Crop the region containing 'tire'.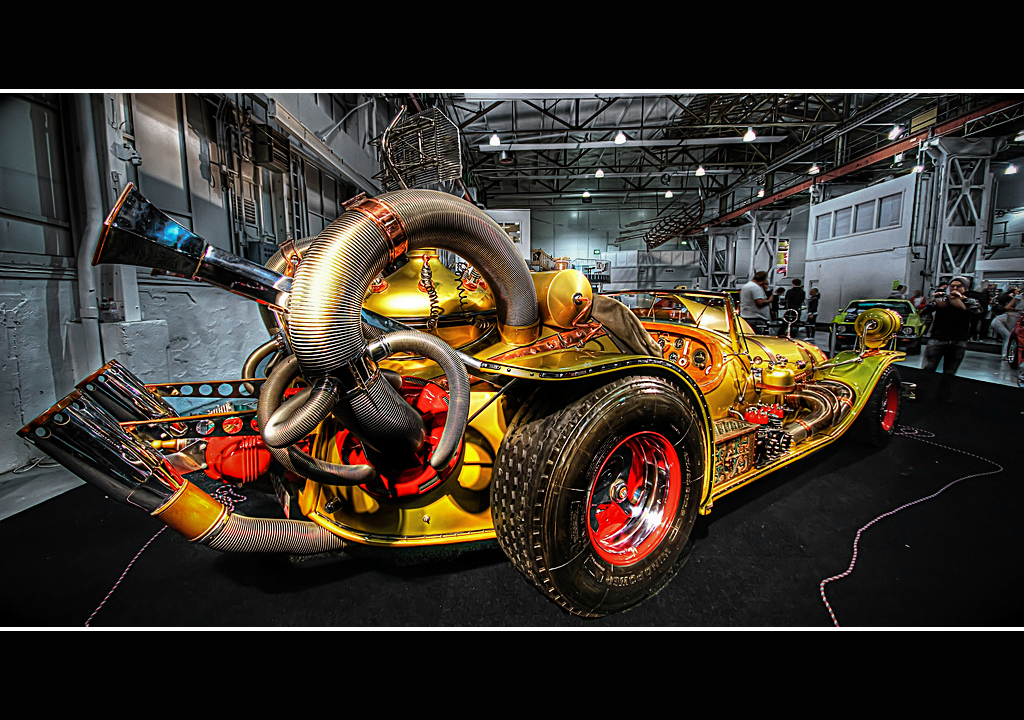
Crop region: box=[906, 346, 922, 357].
